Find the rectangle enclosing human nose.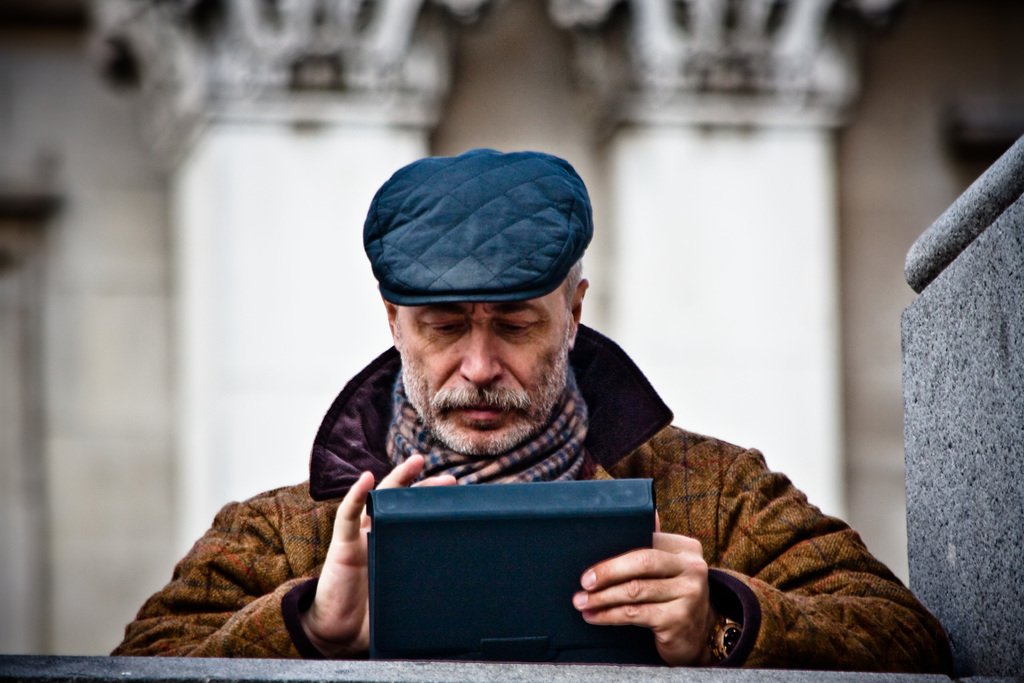
region(460, 331, 502, 384).
